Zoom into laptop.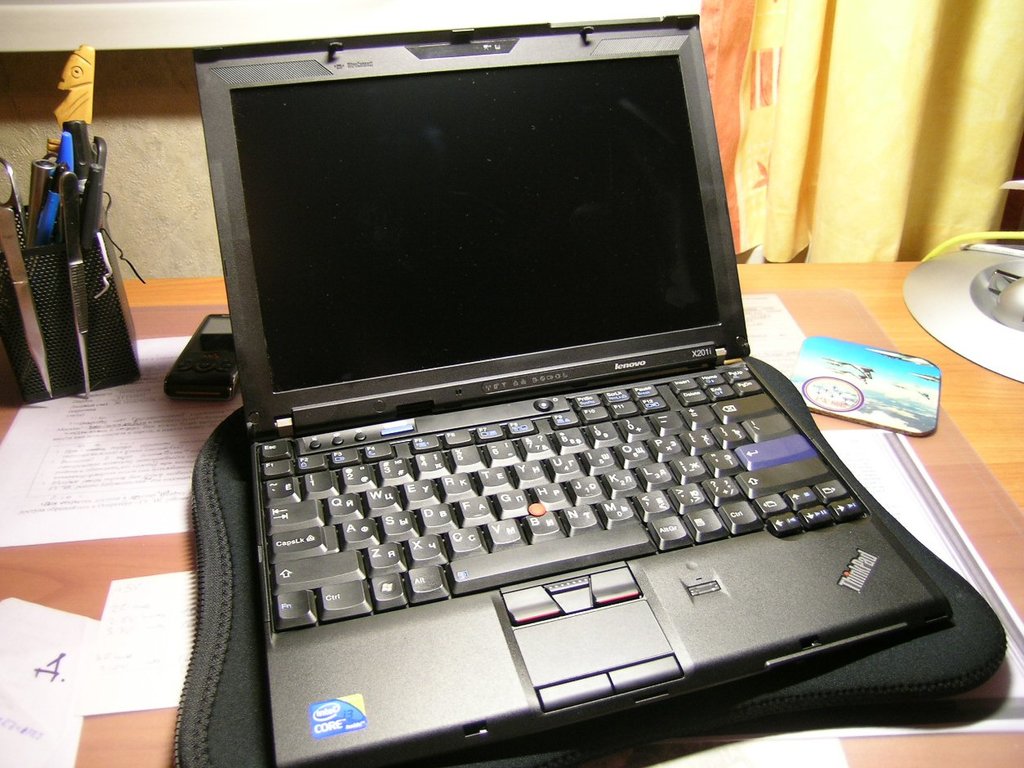
Zoom target: 193, 13, 946, 767.
